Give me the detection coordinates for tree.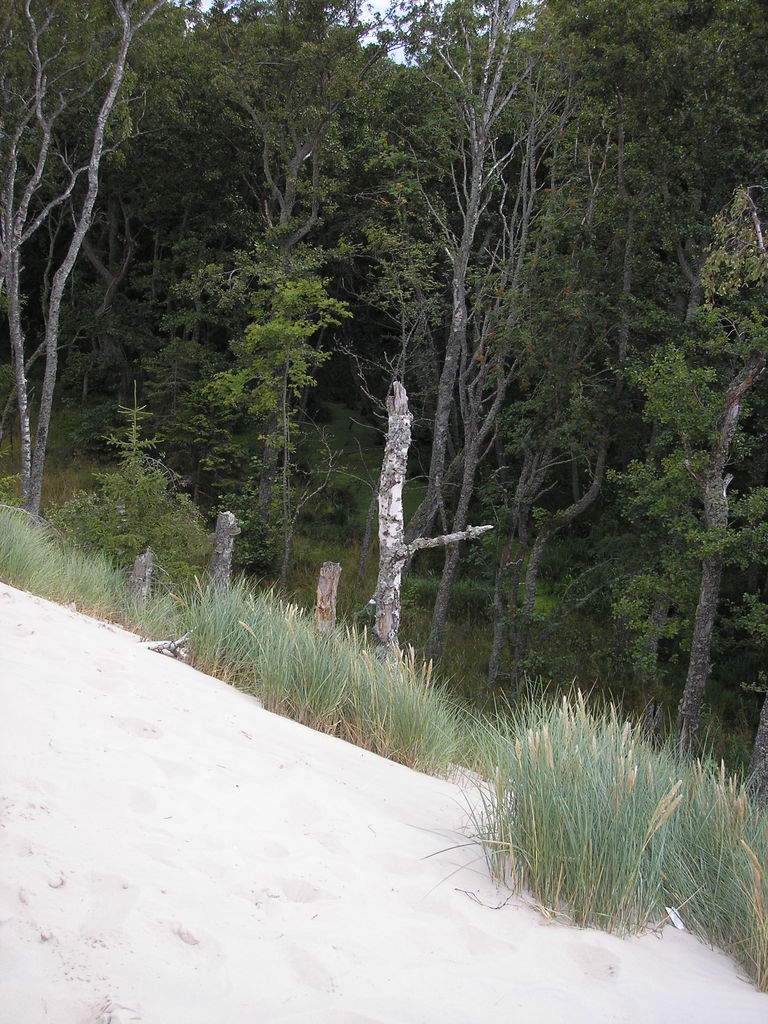
474/0/767/697.
